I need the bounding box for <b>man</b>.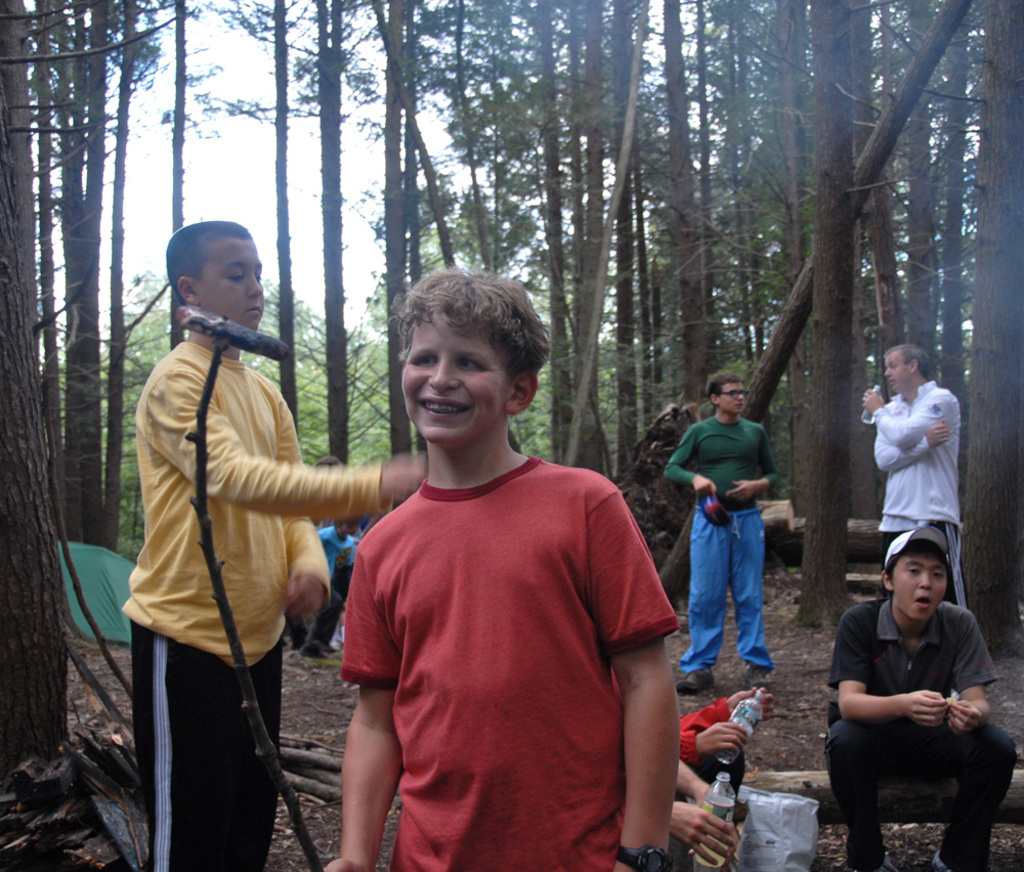
Here it is: region(662, 374, 774, 695).
